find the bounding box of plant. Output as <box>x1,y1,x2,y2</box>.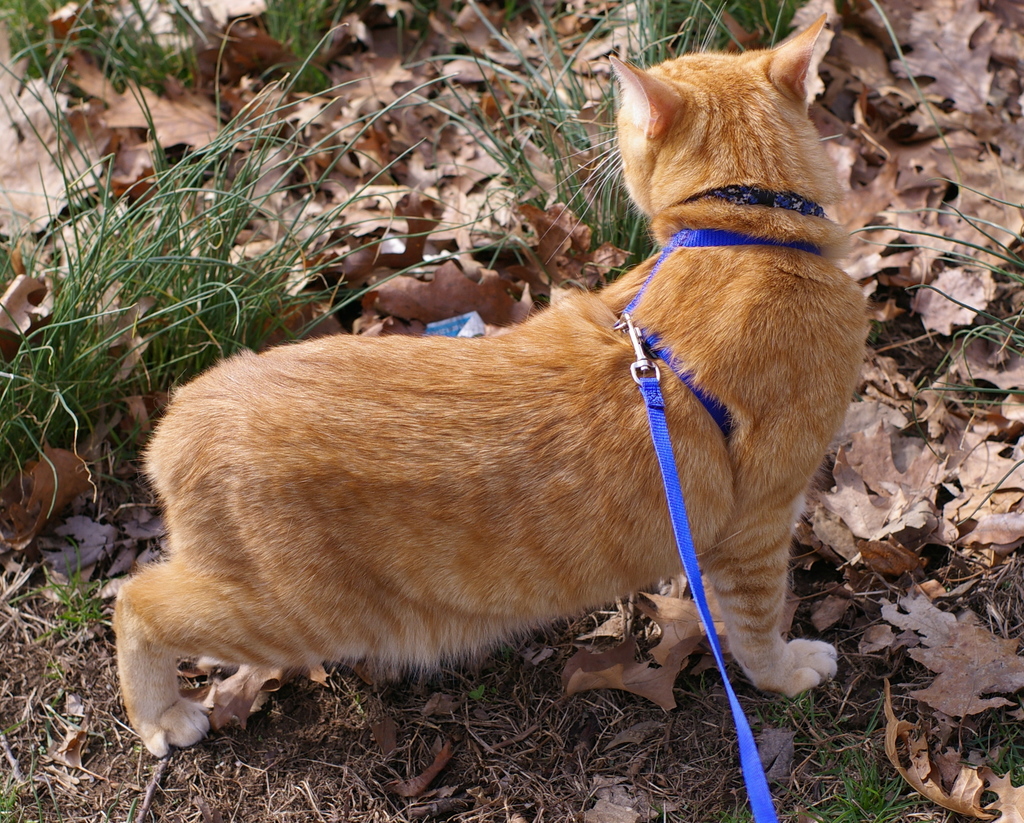
<box>0,776,46,822</box>.
